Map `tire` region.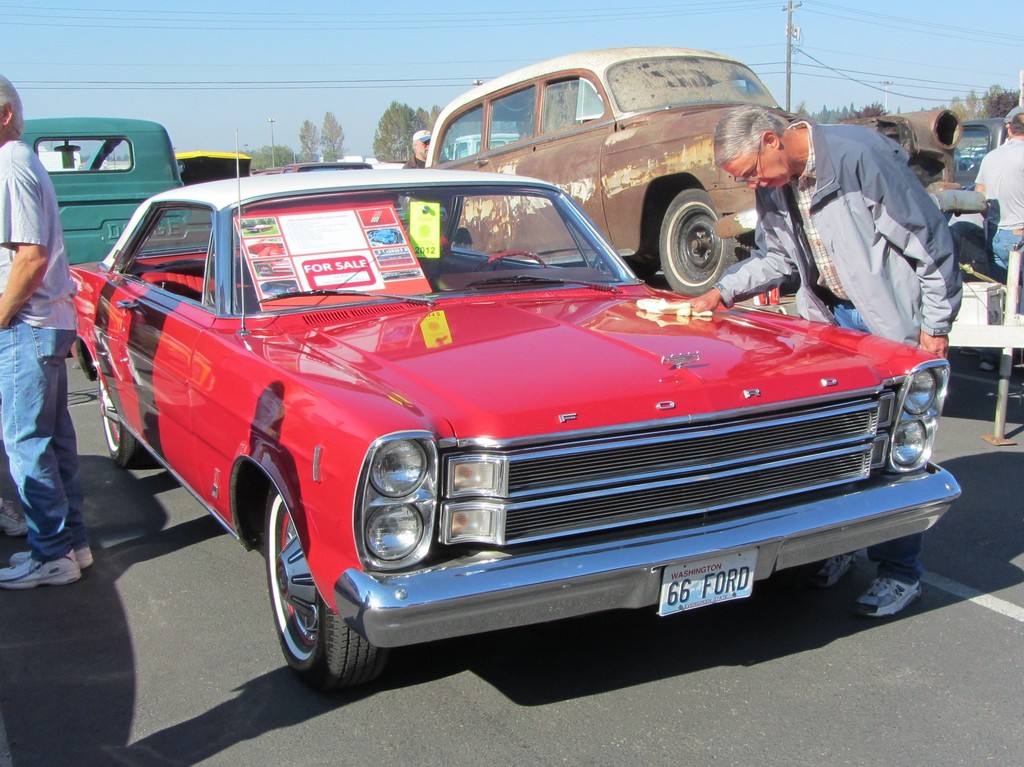
Mapped to 262, 478, 383, 688.
